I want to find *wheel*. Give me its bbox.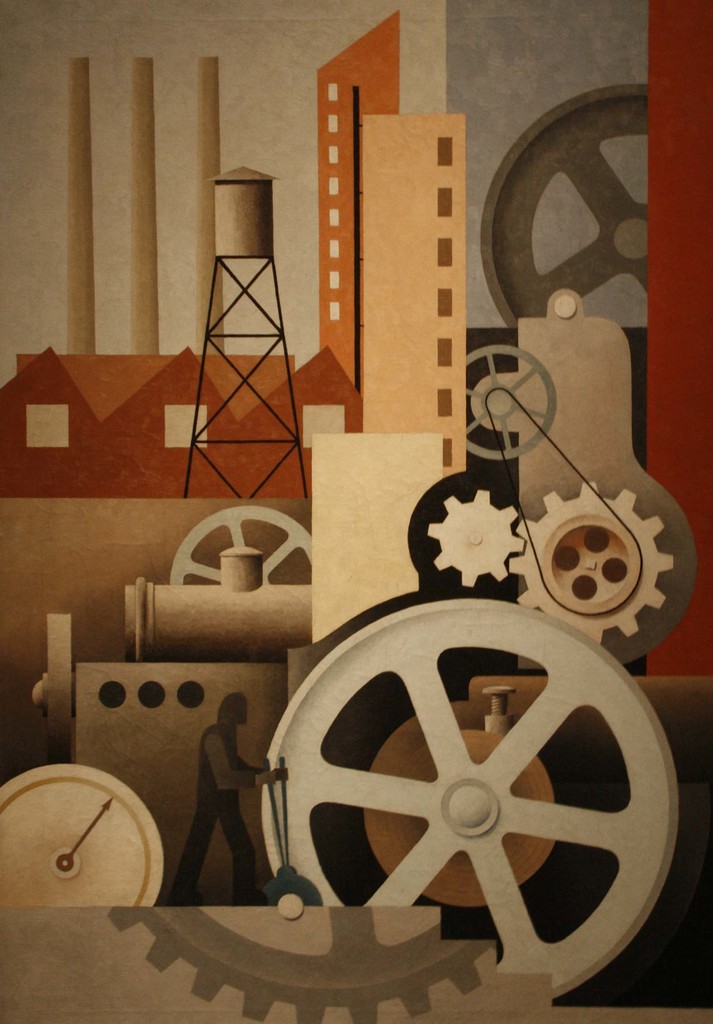
box=[481, 84, 651, 326].
